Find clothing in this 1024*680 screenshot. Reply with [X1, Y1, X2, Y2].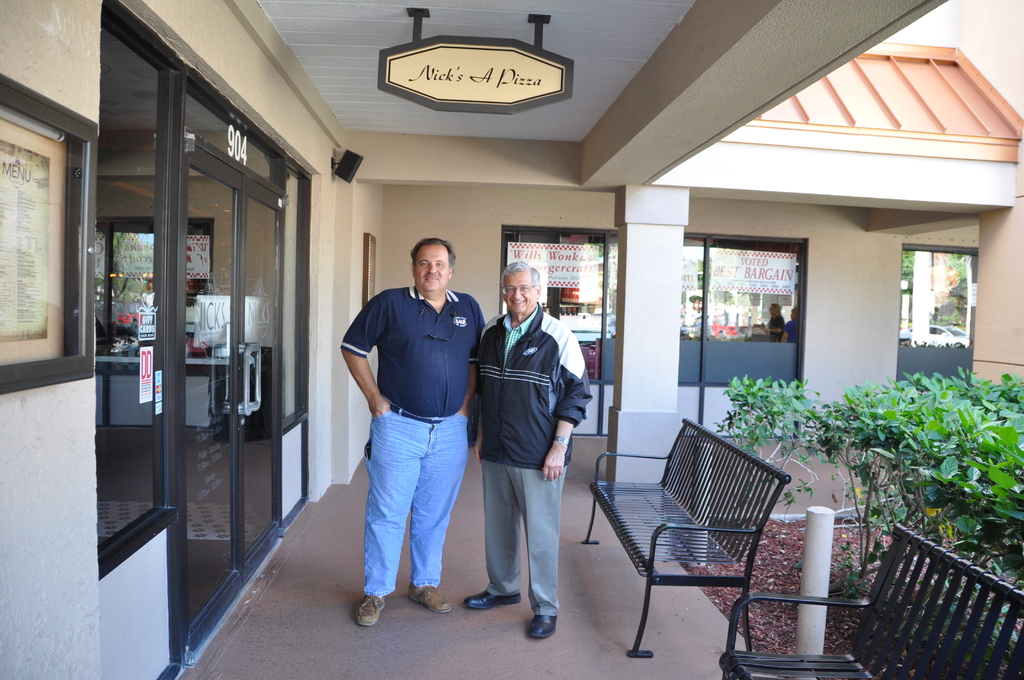
[467, 305, 594, 613].
